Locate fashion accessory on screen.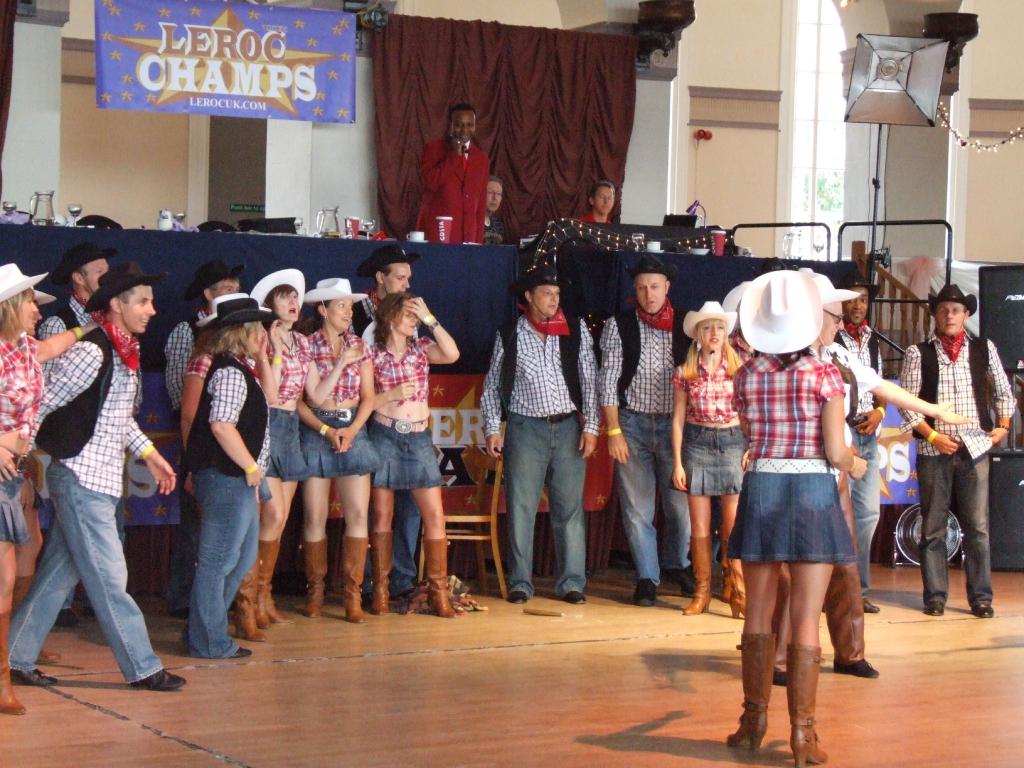
On screen at (140,444,154,460).
